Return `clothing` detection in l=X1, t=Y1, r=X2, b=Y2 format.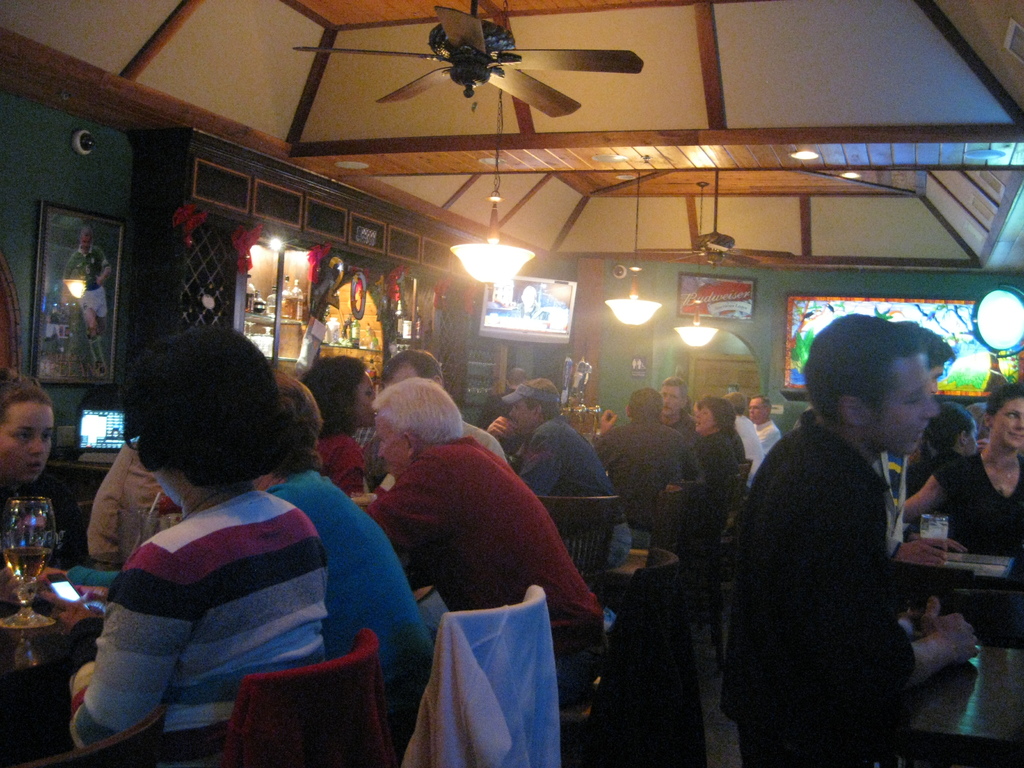
l=0, t=474, r=67, b=571.
